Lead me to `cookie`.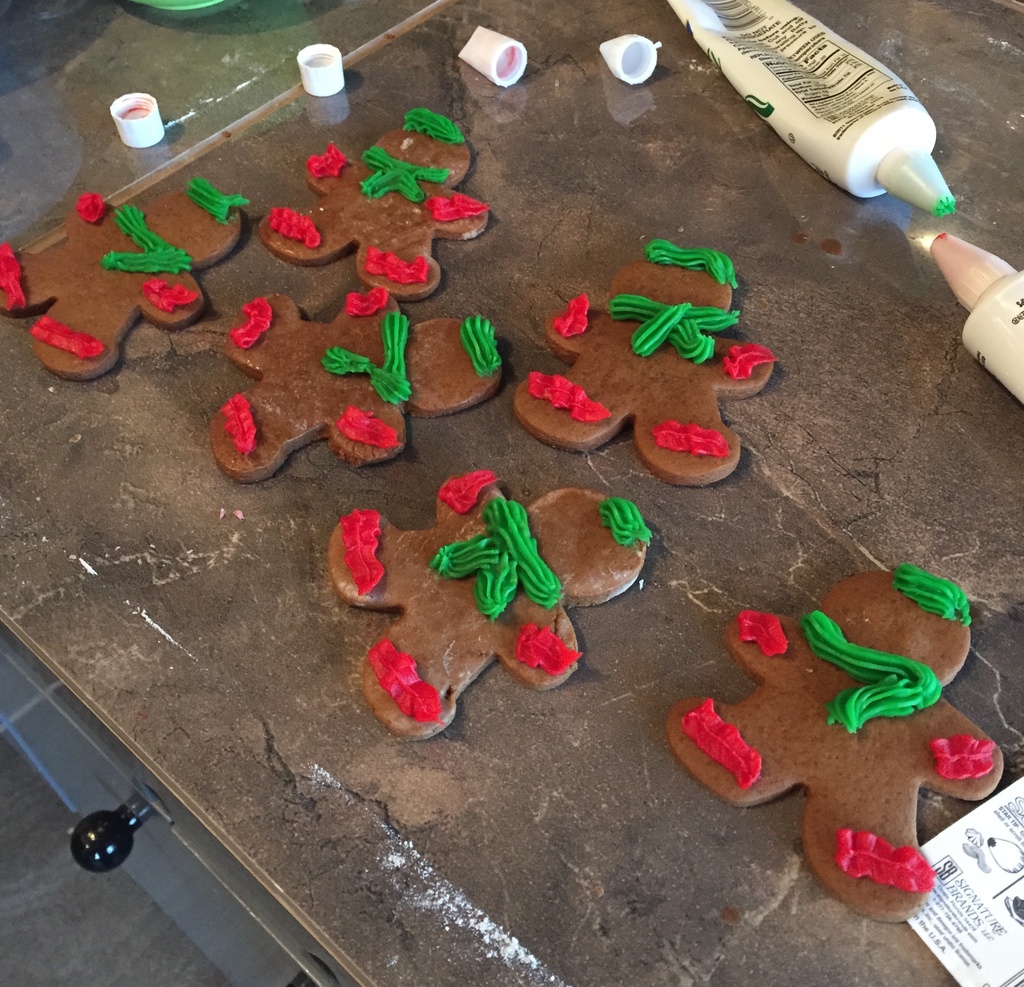
Lead to l=206, t=282, r=504, b=480.
